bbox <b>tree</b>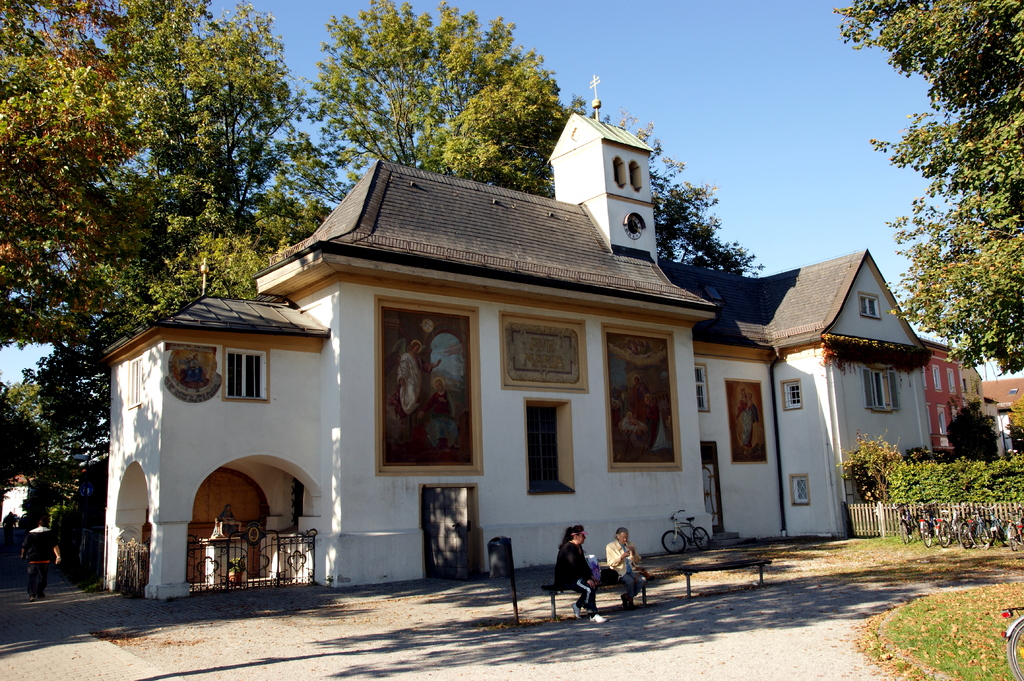
rect(275, 0, 808, 333)
